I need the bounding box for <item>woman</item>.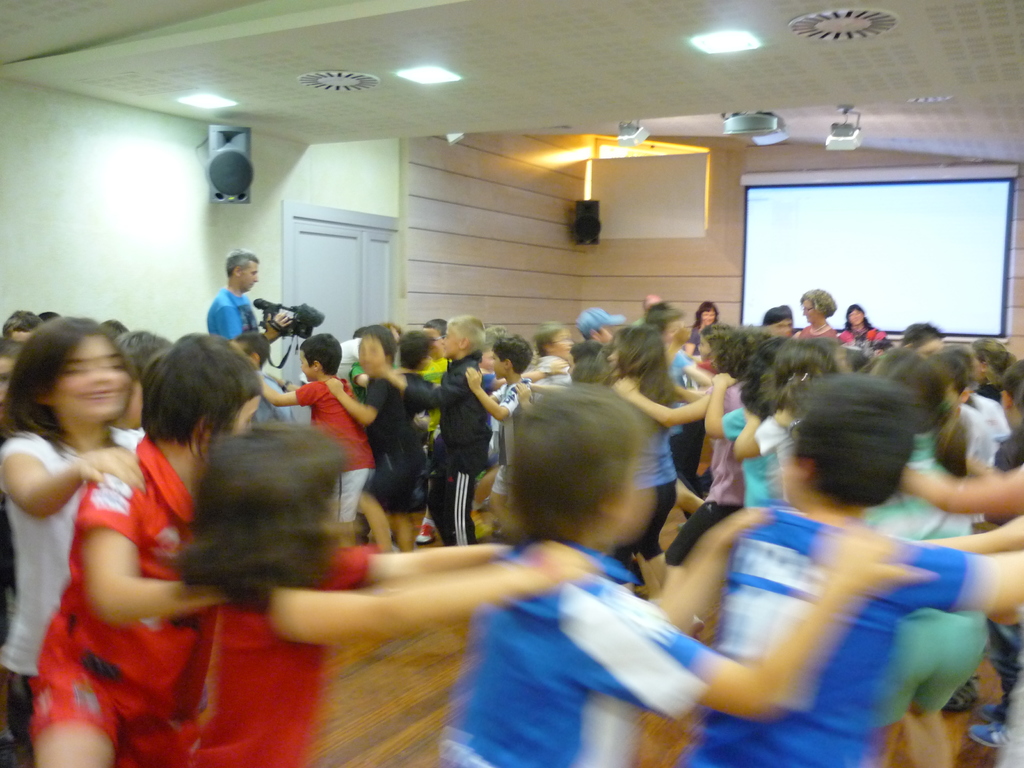
Here it is: box(801, 292, 840, 342).
